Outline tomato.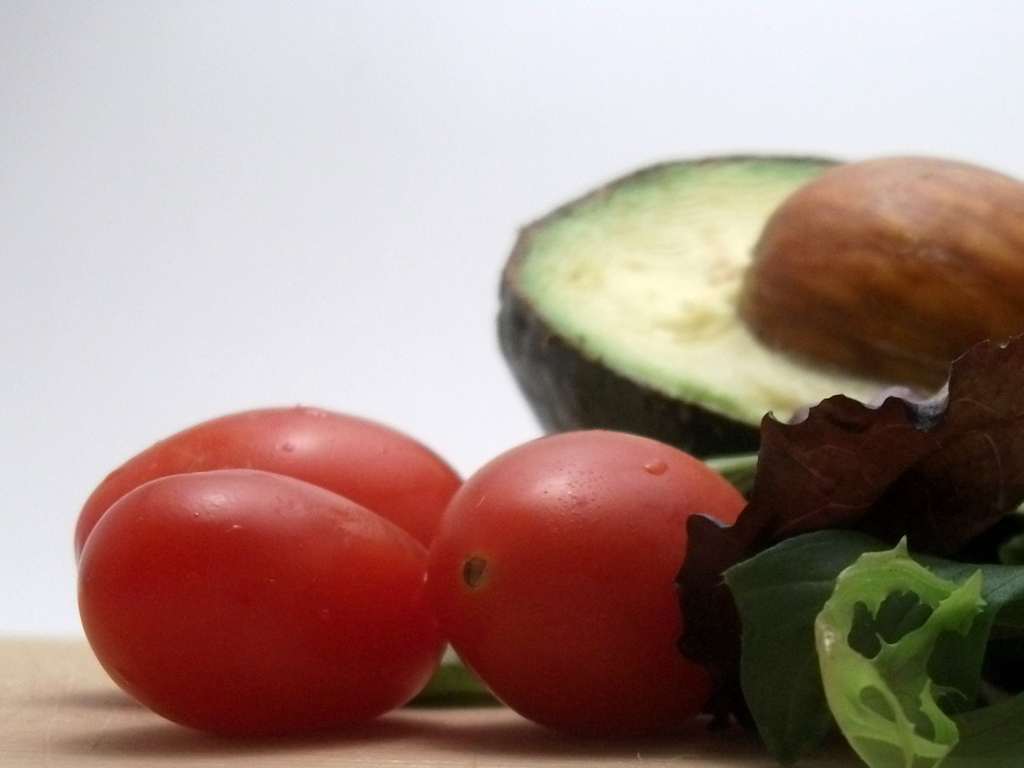
Outline: region(408, 429, 757, 740).
